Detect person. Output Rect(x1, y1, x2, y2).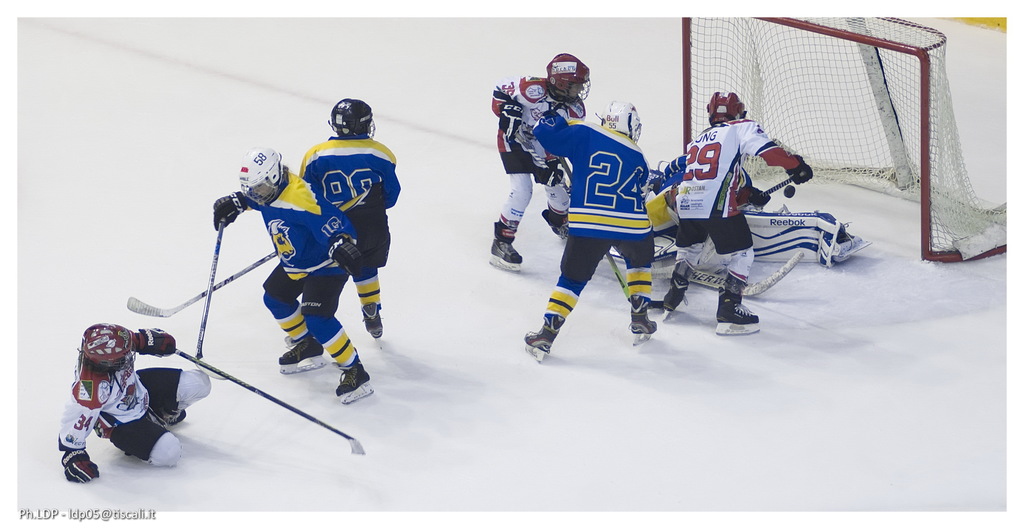
Rect(490, 51, 593, 271).
